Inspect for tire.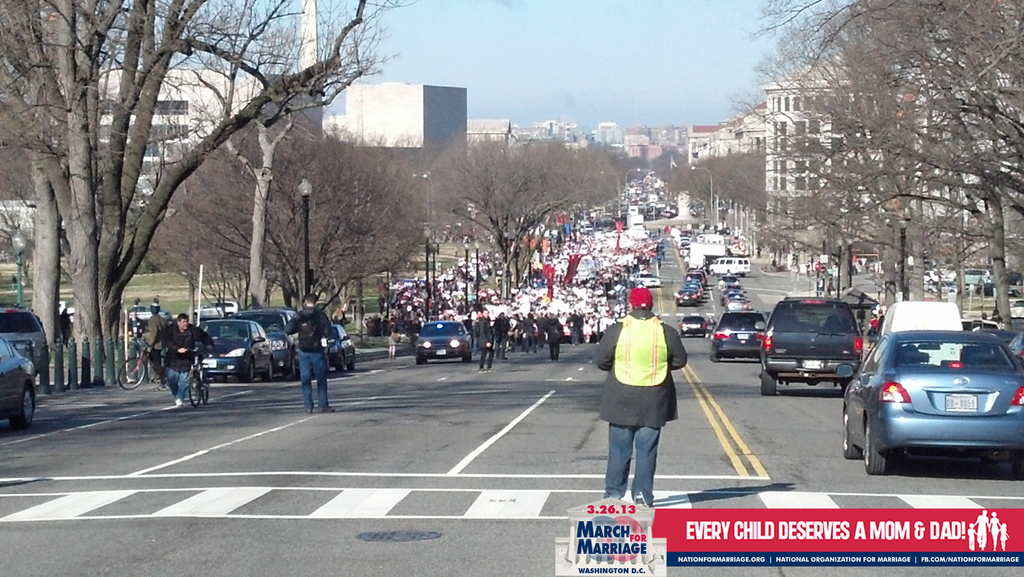
Inspection: pyautogui.locateOnScreen(264, 360, 274, 381).
